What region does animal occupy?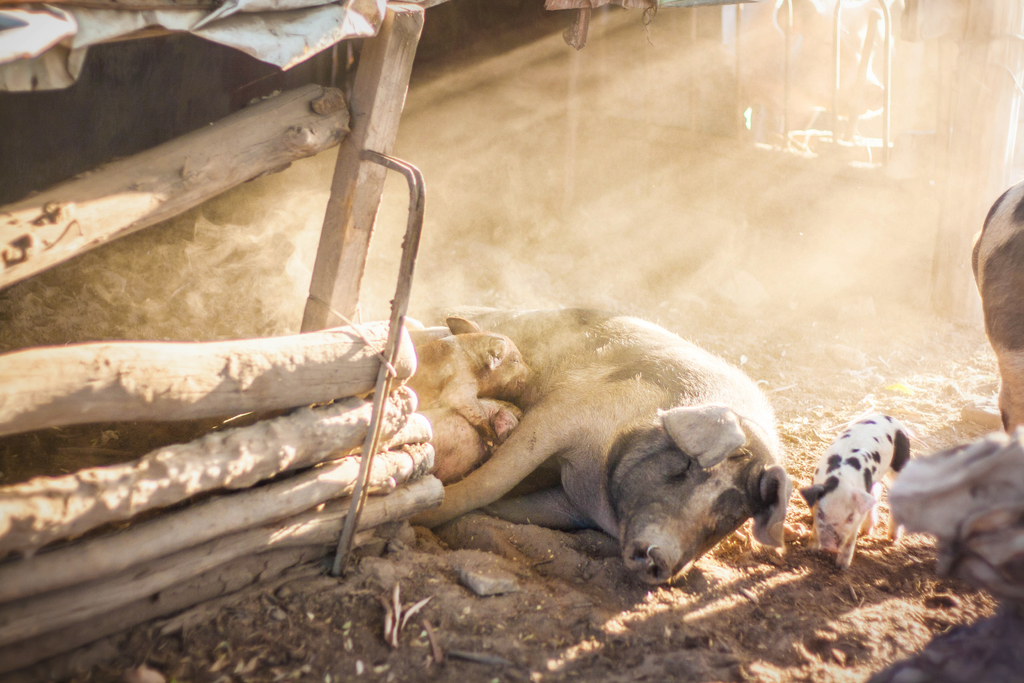
[x1=409, y1=308, x2=796, y2=588].
